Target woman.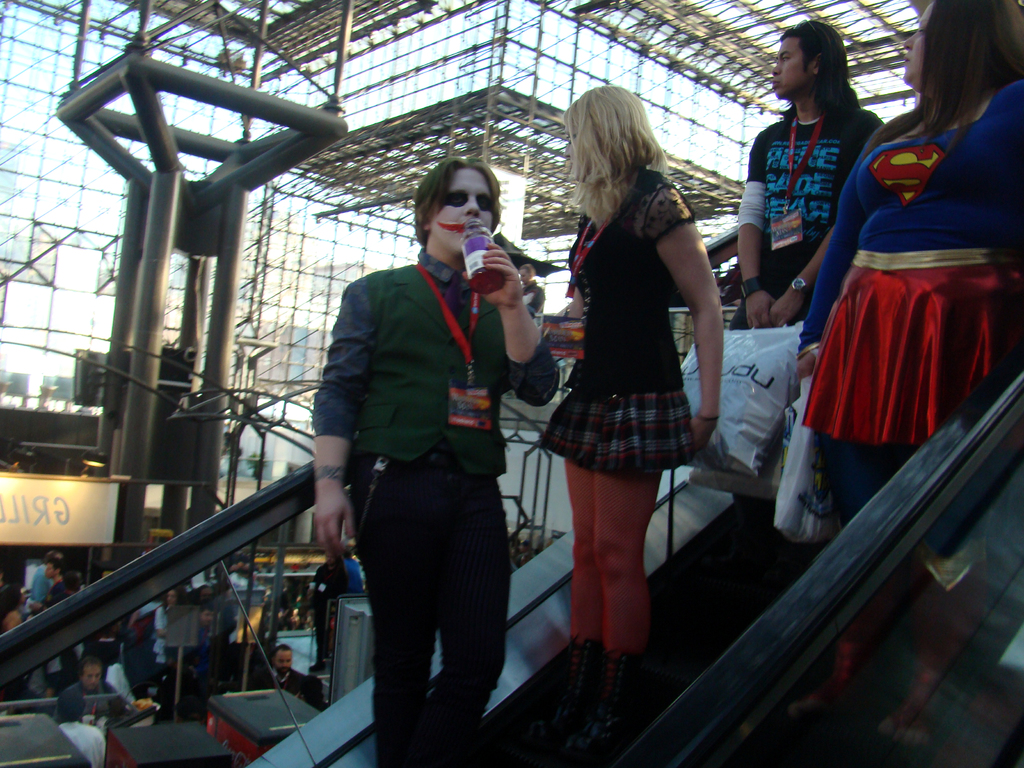
Target region: [152, 584, 186, 684].
